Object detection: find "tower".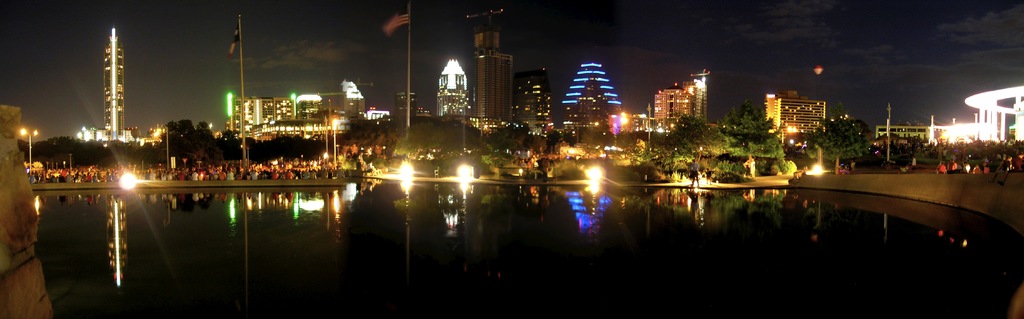
<bbox>468, 35, 510, 125</bbox>.
